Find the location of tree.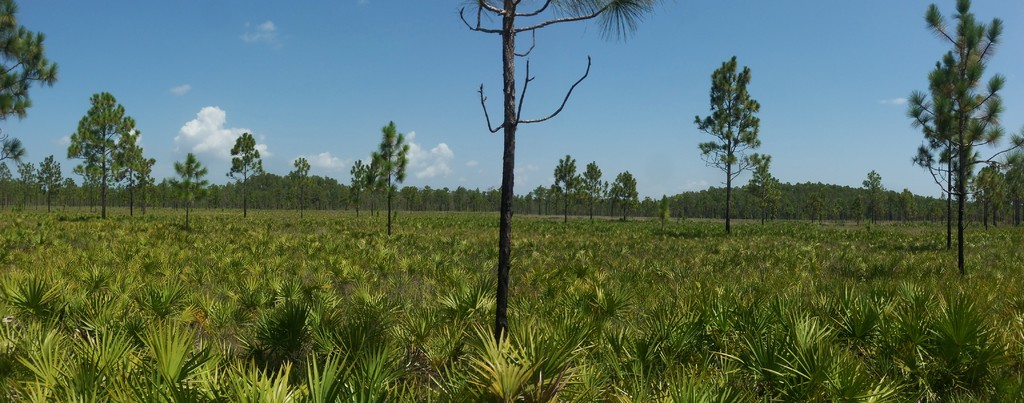
Location: [358, 119, 412, 233].
